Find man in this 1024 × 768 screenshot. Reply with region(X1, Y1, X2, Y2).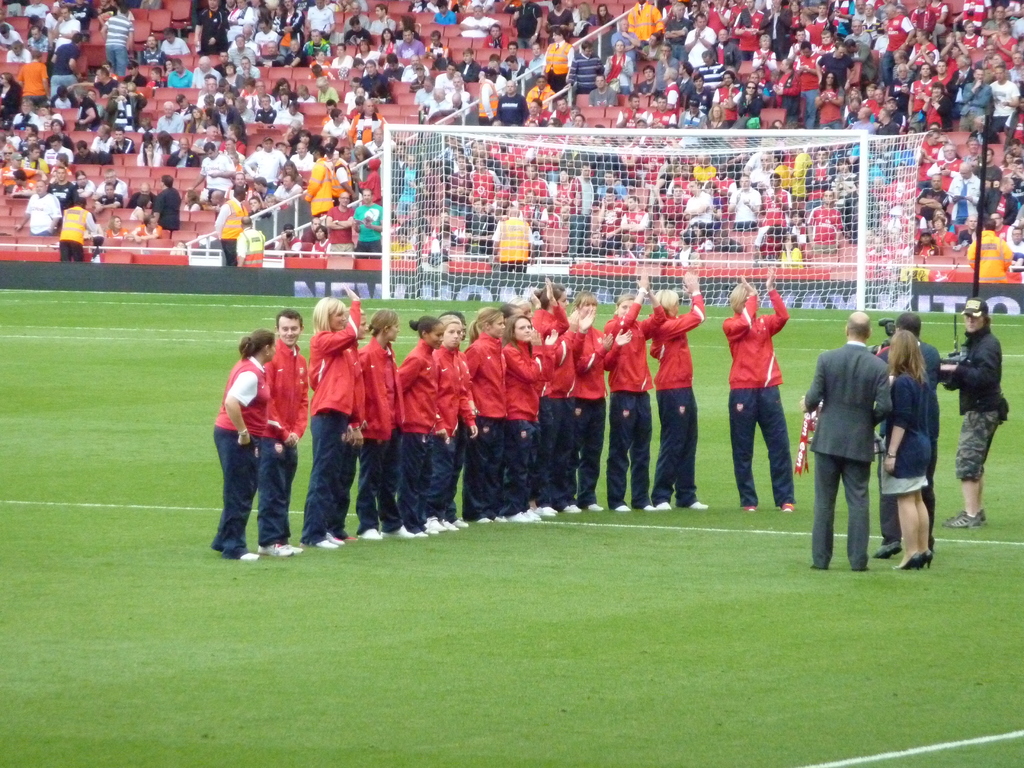
region(495, 78, 534, 138).
